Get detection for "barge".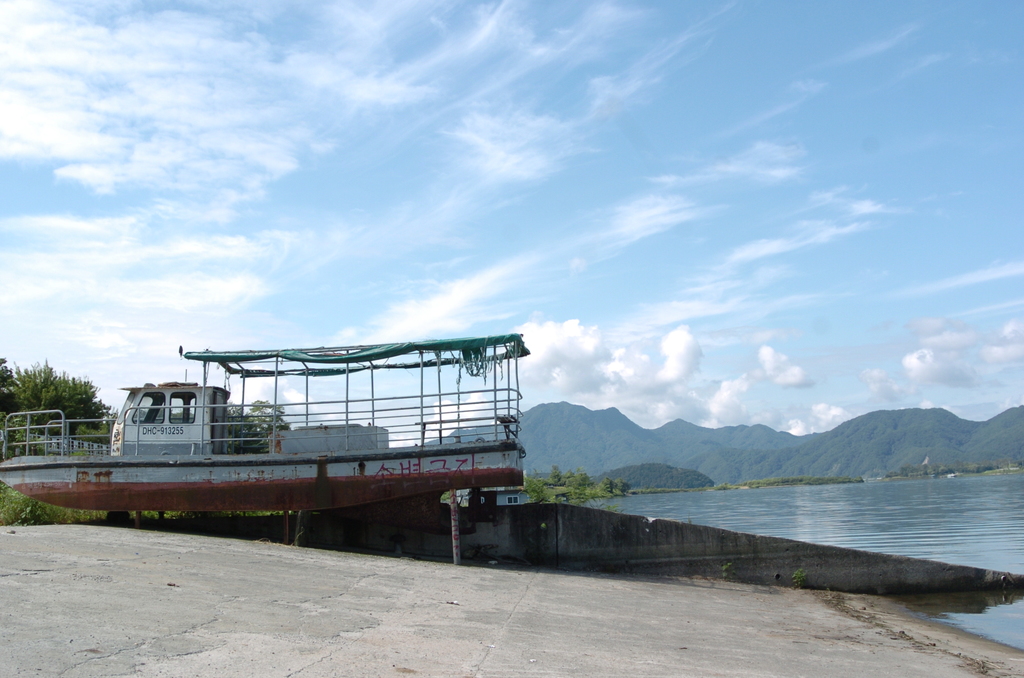
Detection: x1=0 y1=332 x2=531 y2=512.
